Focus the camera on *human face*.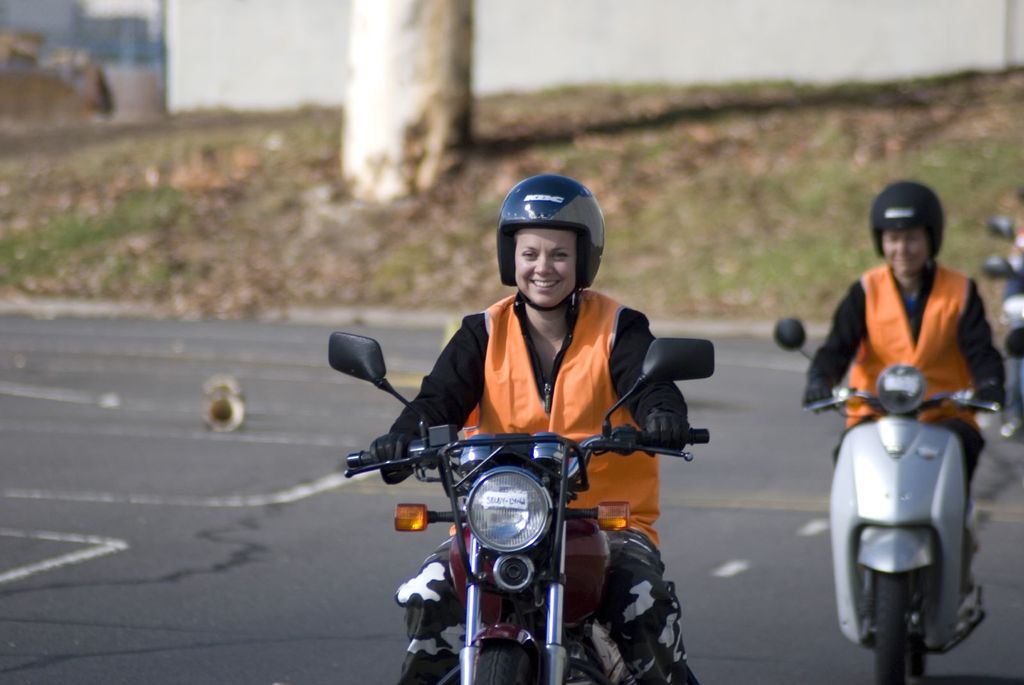
Focus region: 508, 226, 584, 313.
